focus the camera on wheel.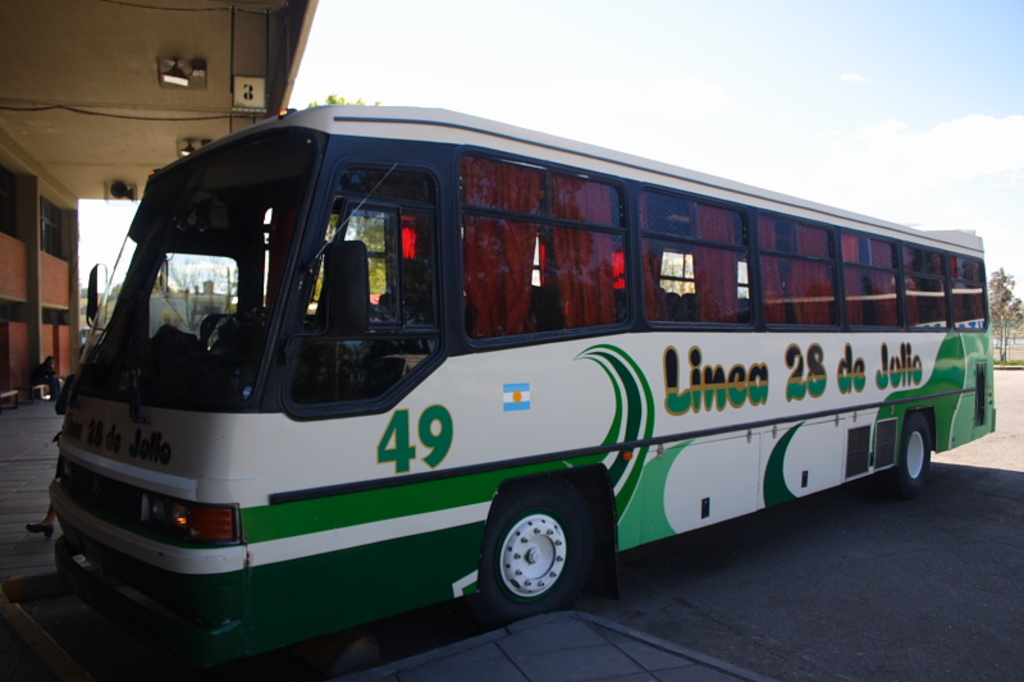
Focus region: 475/499/598/609.
